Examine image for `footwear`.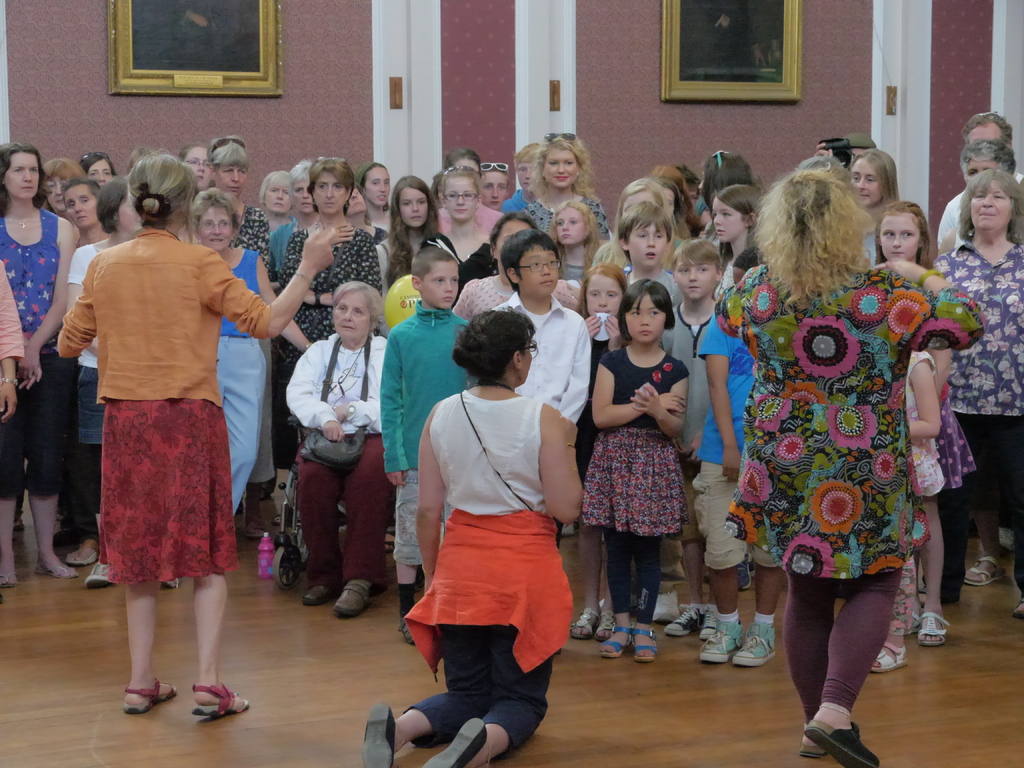
Examination result: select_region(570, 604, 596, 641).
